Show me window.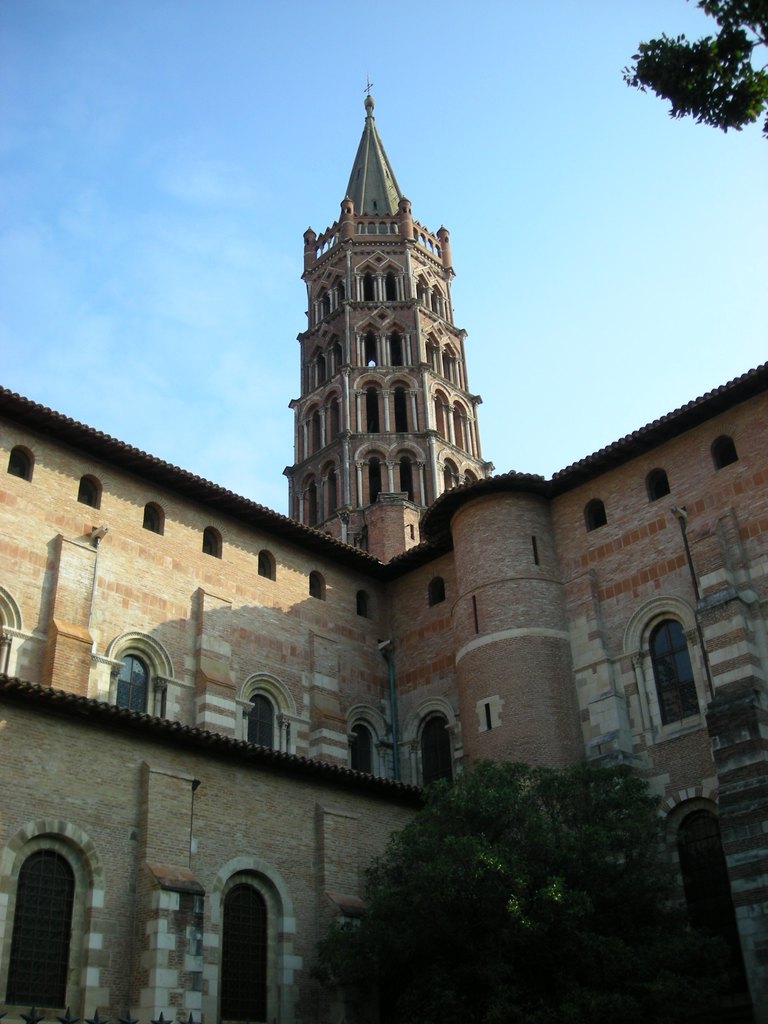
window is here: detection(355, 725, 376, 780).
